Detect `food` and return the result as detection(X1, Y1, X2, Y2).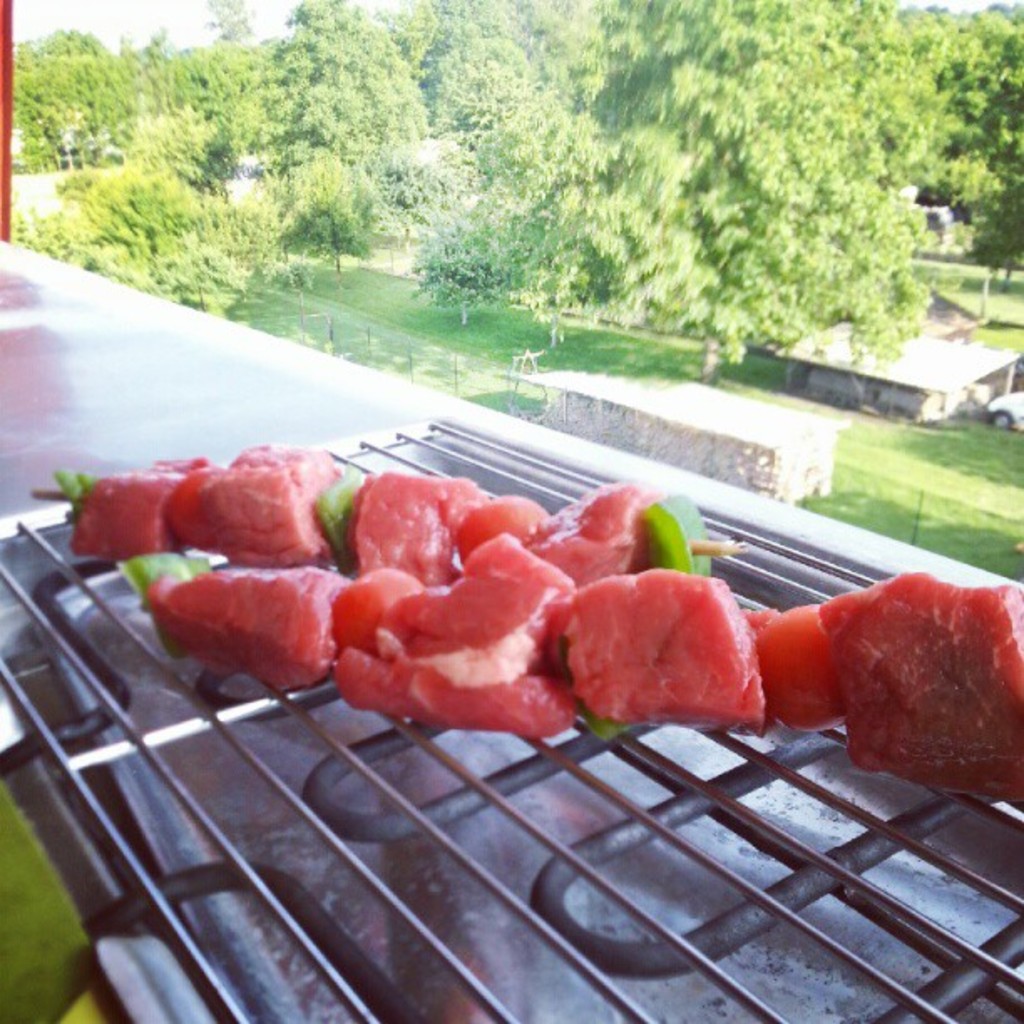
detection(69, 443, 1022, 803).
